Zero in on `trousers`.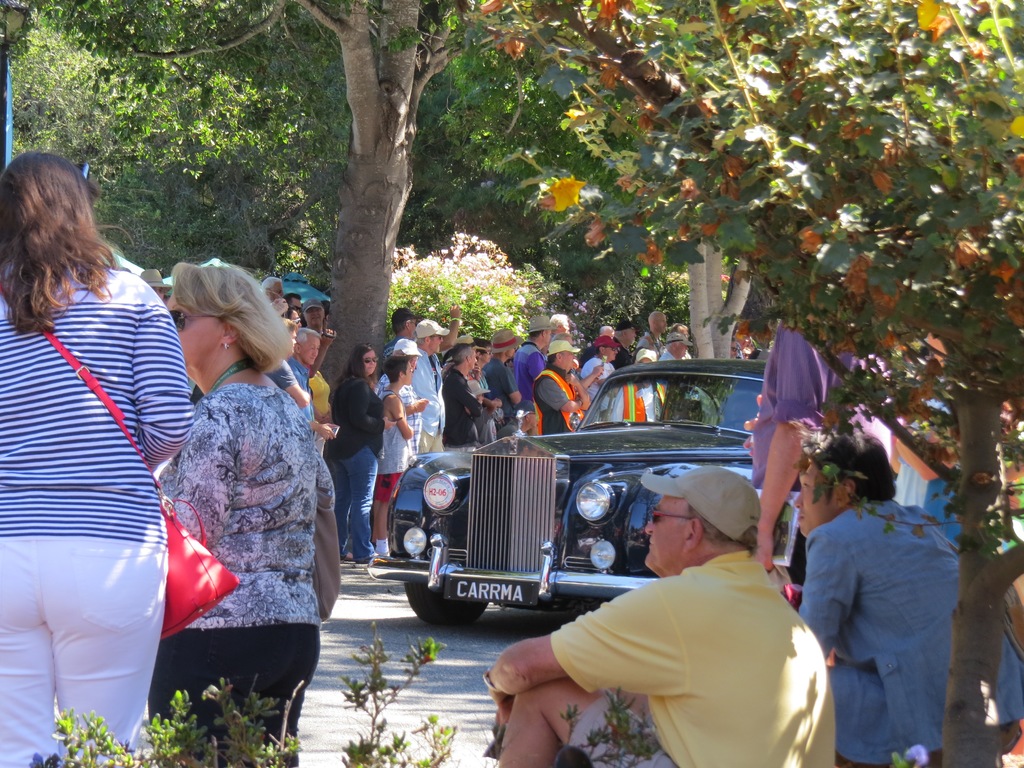
Zeroed in: 0 528 174 767.
